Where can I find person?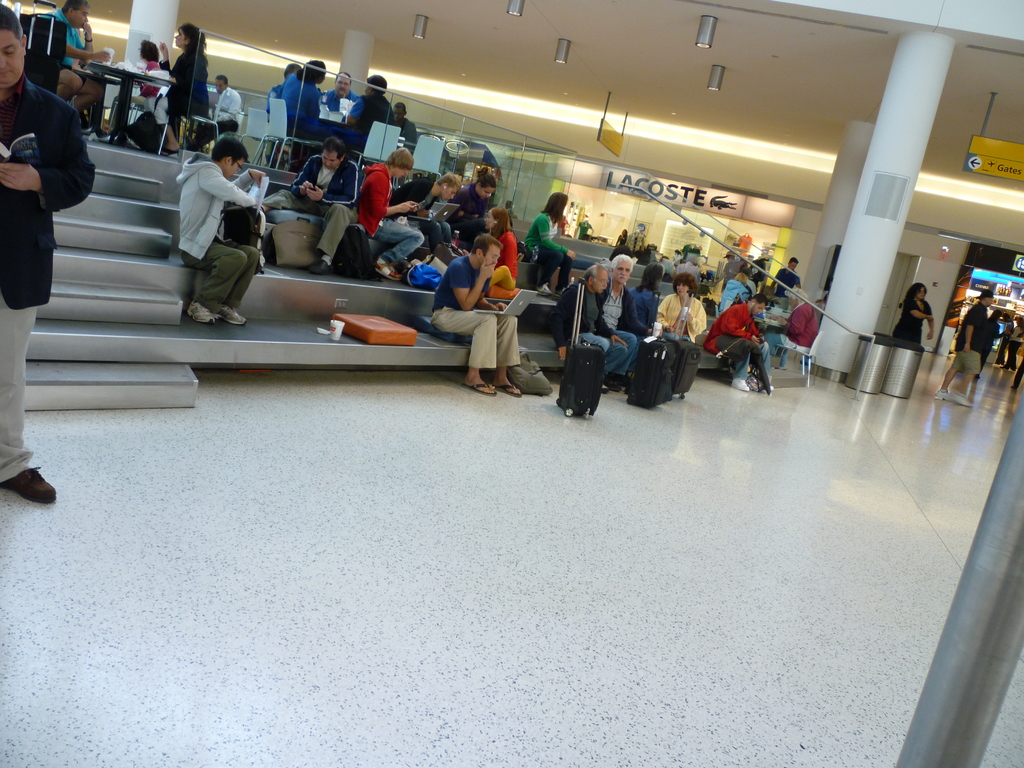
You can find it at box=[605, 246, 639, 393].
